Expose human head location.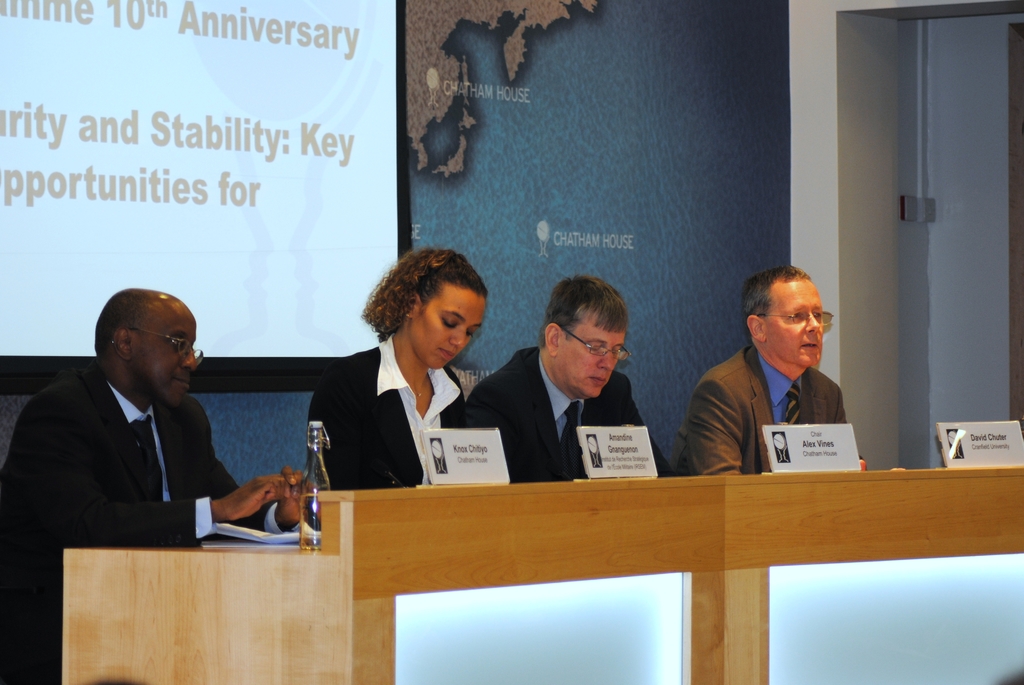
Exposed at select_region(361, 246, 487, 372).
